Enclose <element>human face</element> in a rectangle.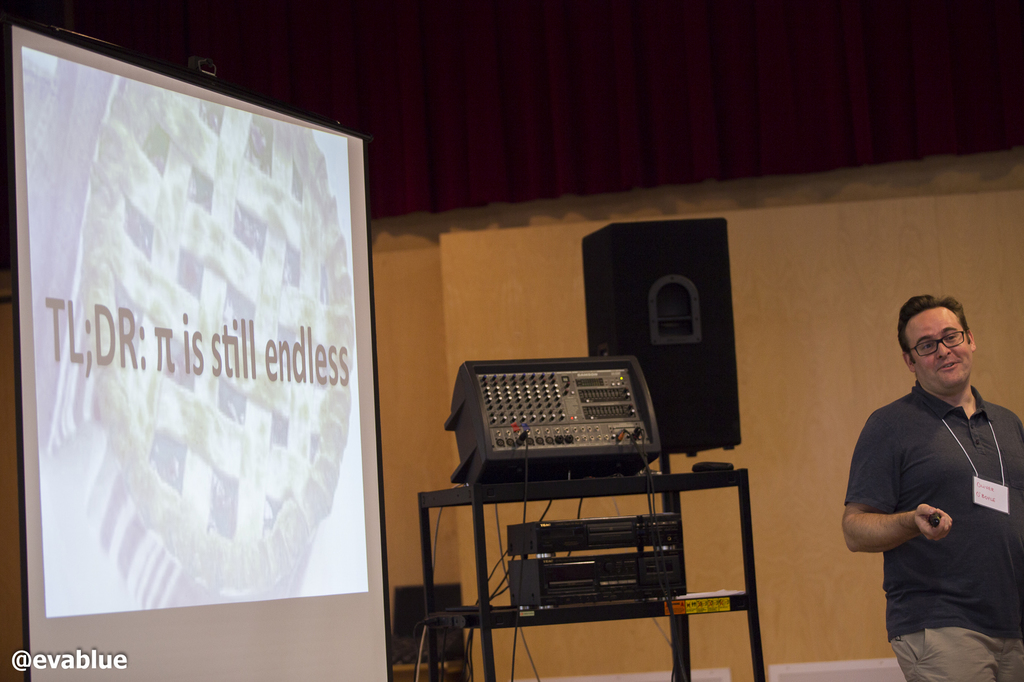
908 306 971 388.
